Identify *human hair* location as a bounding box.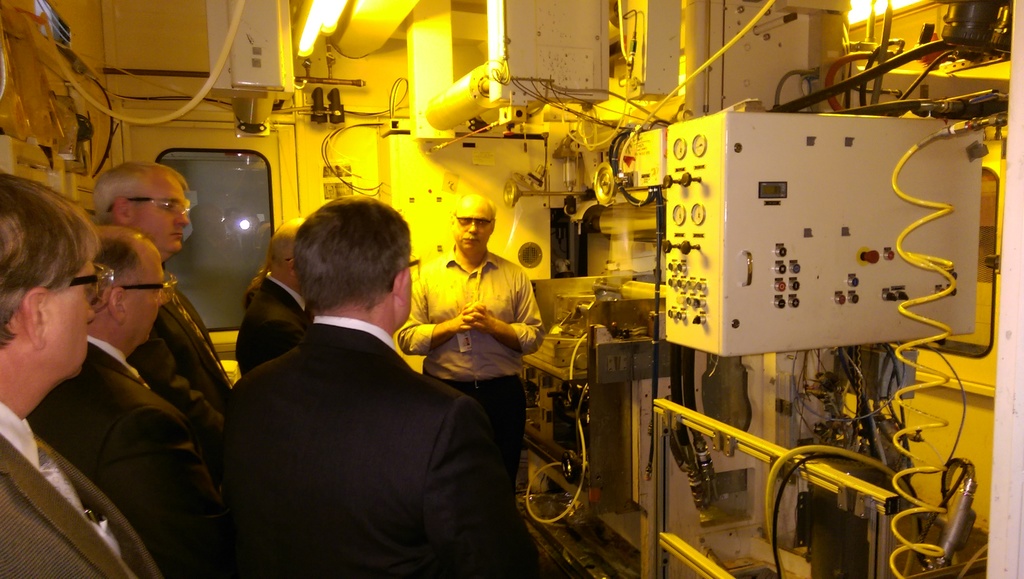
(x1=0, y1=174, x2=101, y2=351).
